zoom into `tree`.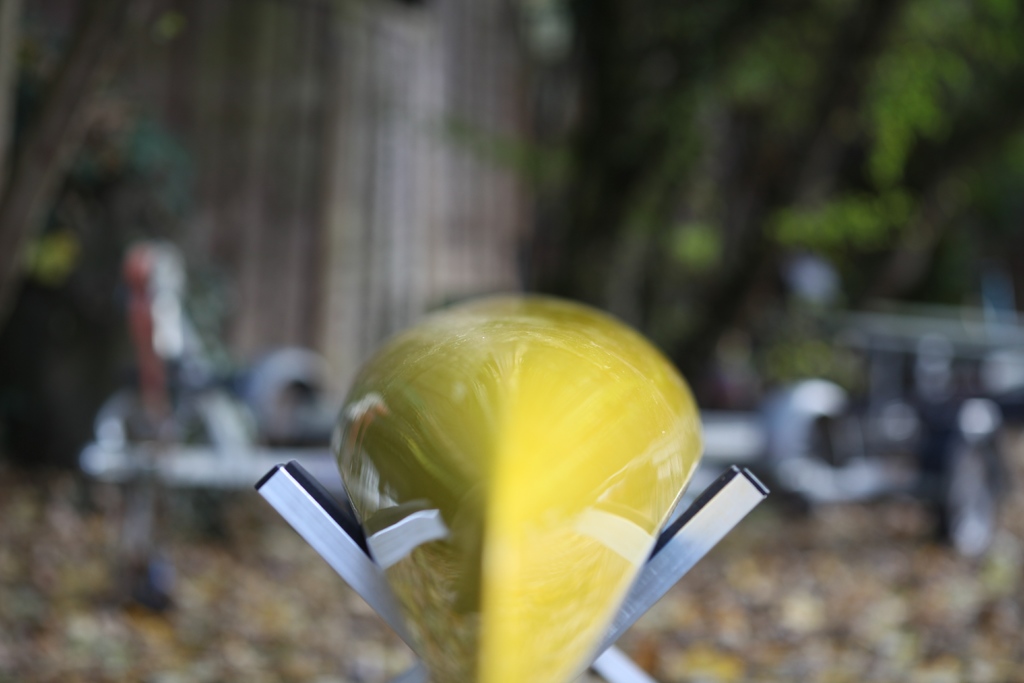
Zoom target: select_region(545, 0, 1023, 409).
